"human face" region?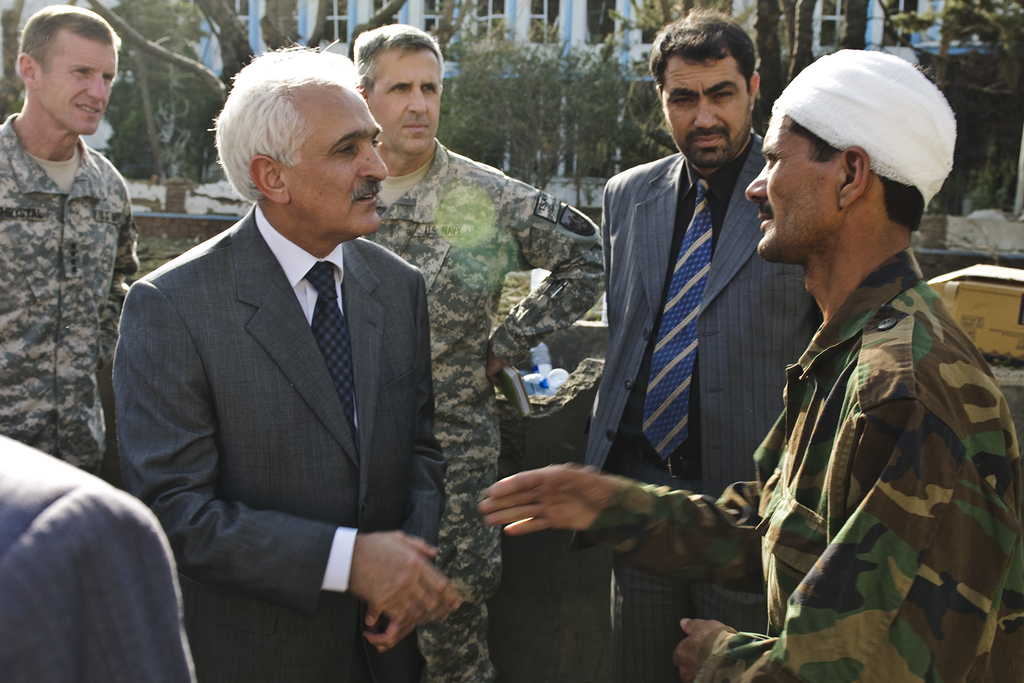
[284,89,392,240]
